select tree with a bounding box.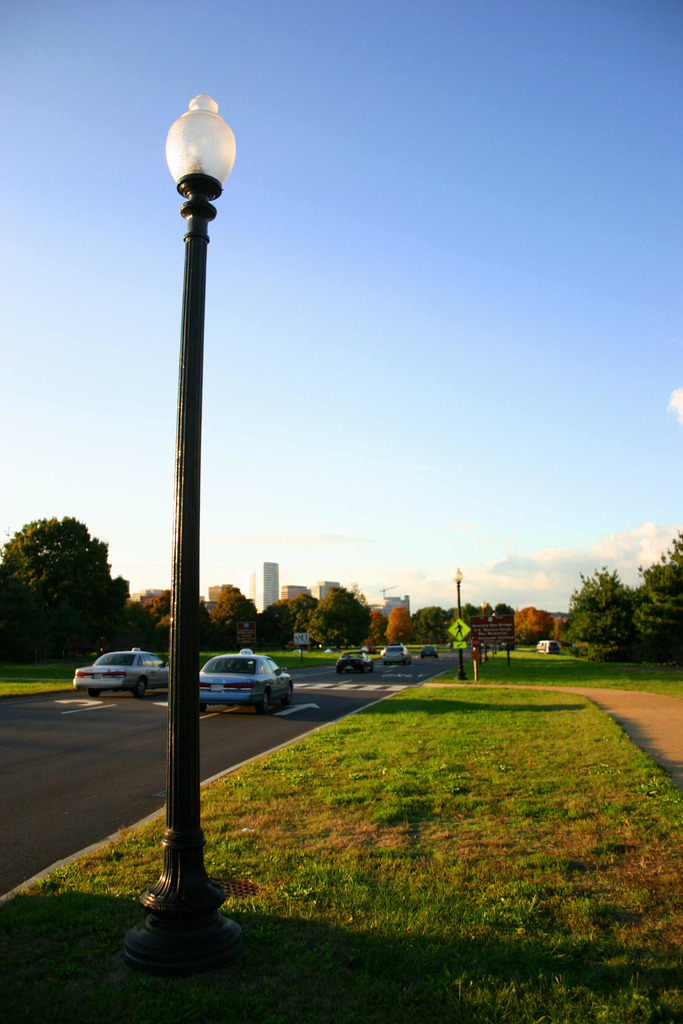
bbox(250, 586, 320, 648).
